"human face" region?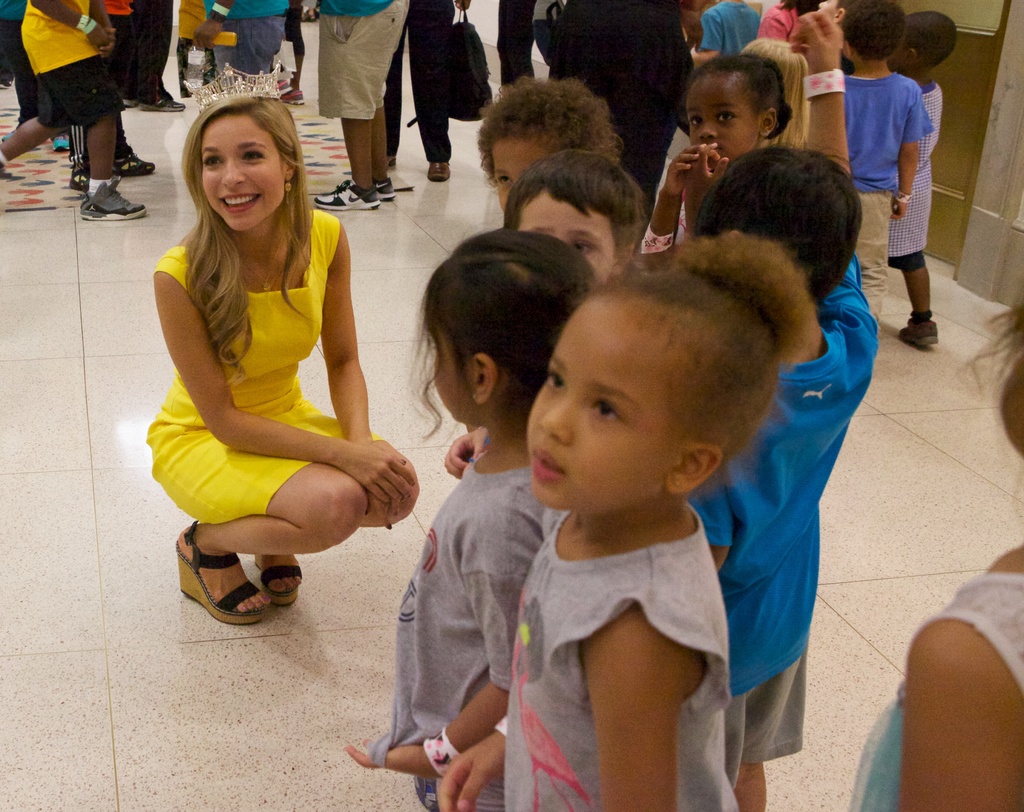
BBox(482, 138, 556, 213)
